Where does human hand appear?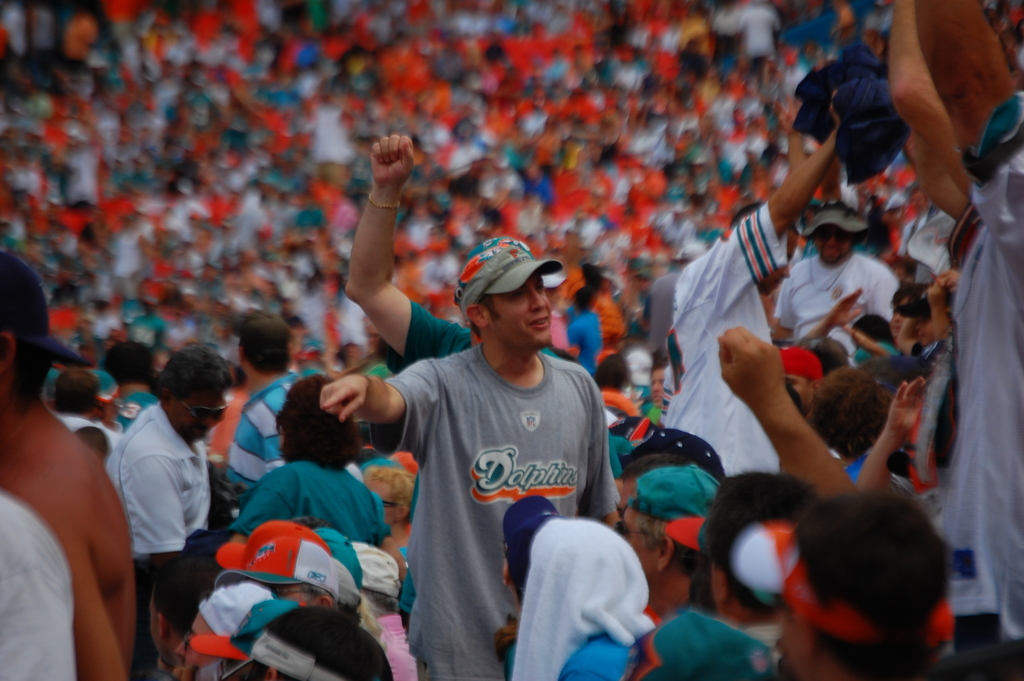
Appears at [822,284,867,330].
